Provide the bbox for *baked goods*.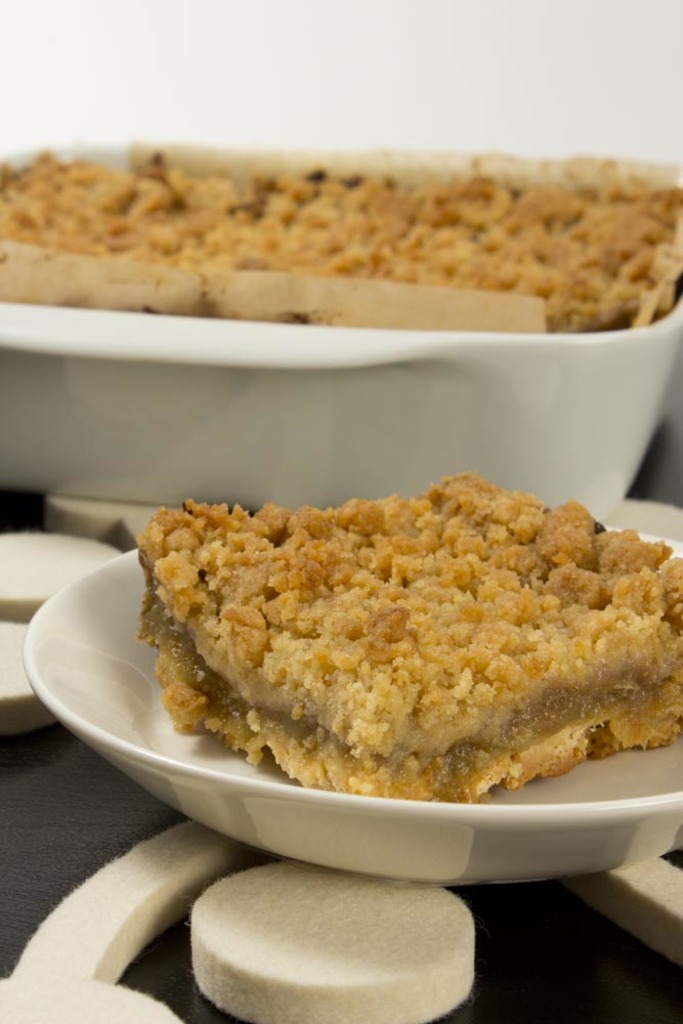
crop(0, 142, 682, 343).
